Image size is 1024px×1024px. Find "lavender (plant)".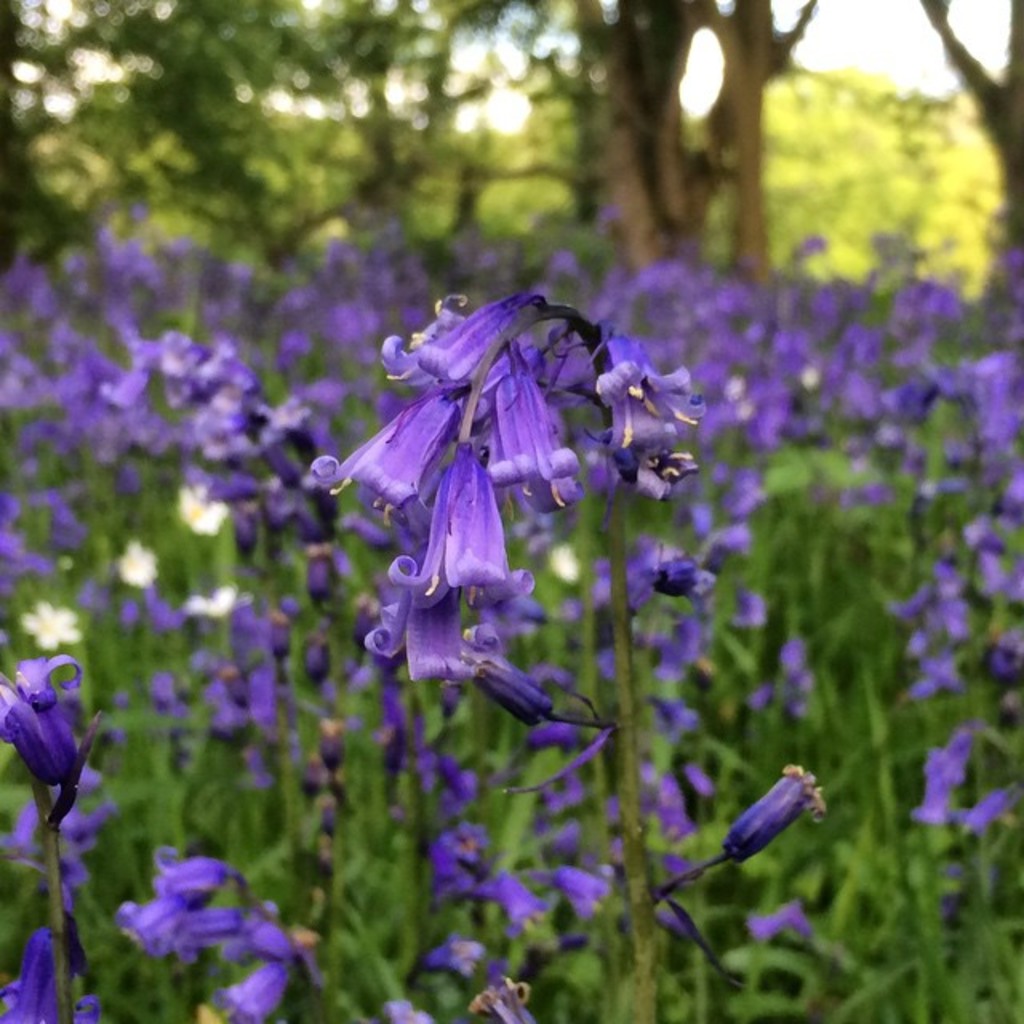
x1=634 y1=608 x2=699 y2=696.
